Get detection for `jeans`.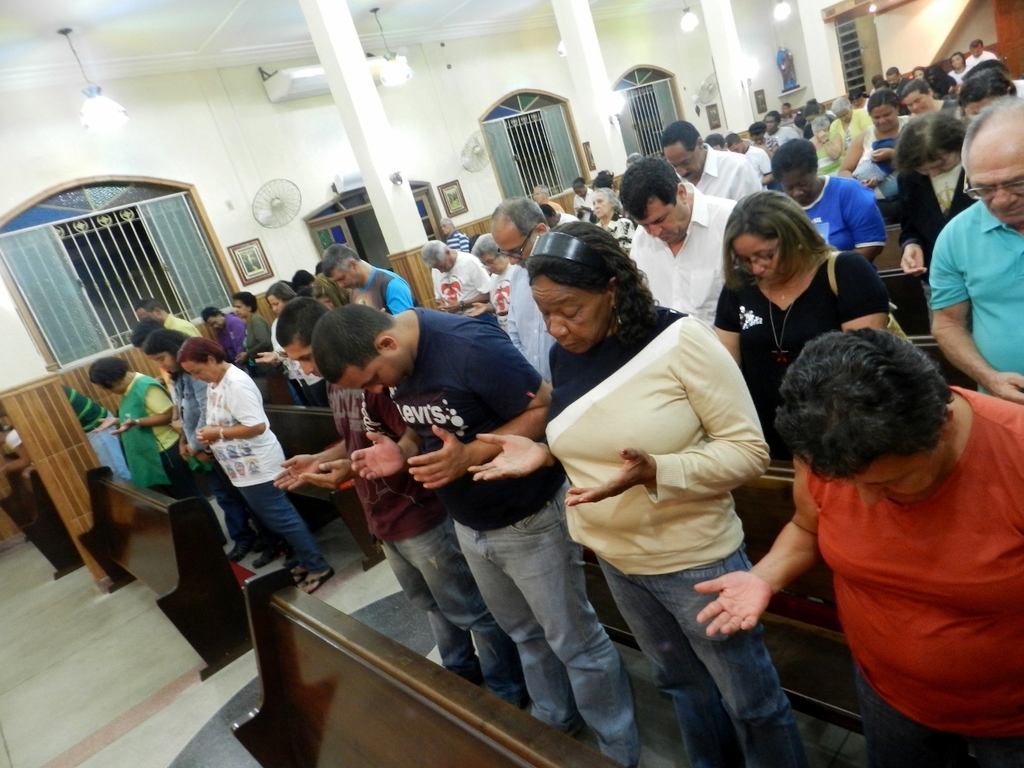
Detection: {"x1": 581, "y1": 564, "x2": 813, "y2": 753}.
